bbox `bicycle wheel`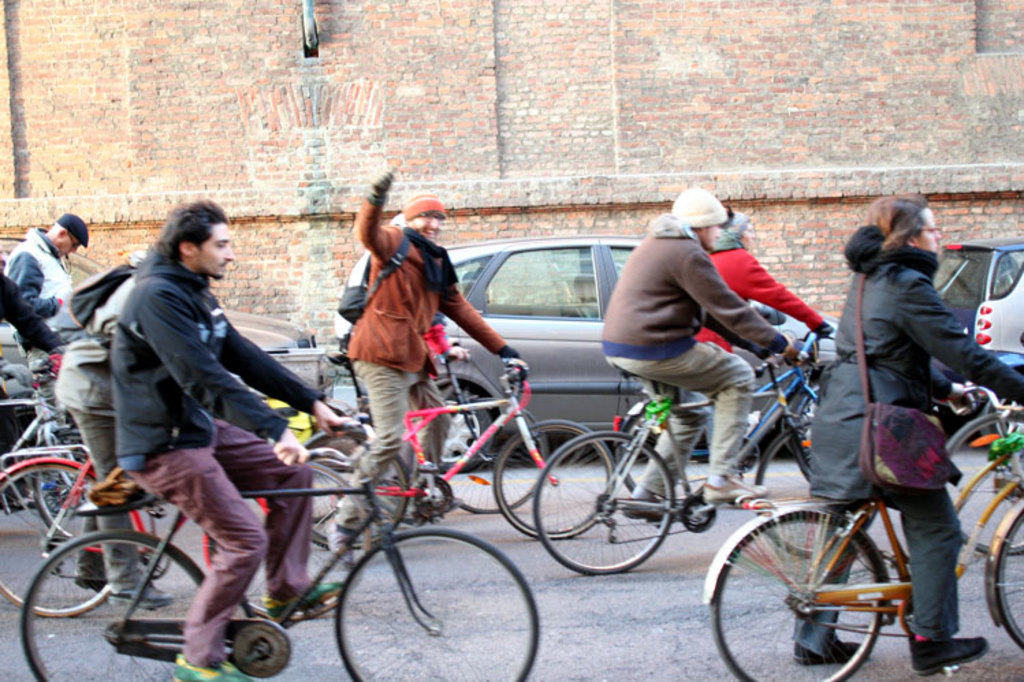
[528, 436, 673, 575]
